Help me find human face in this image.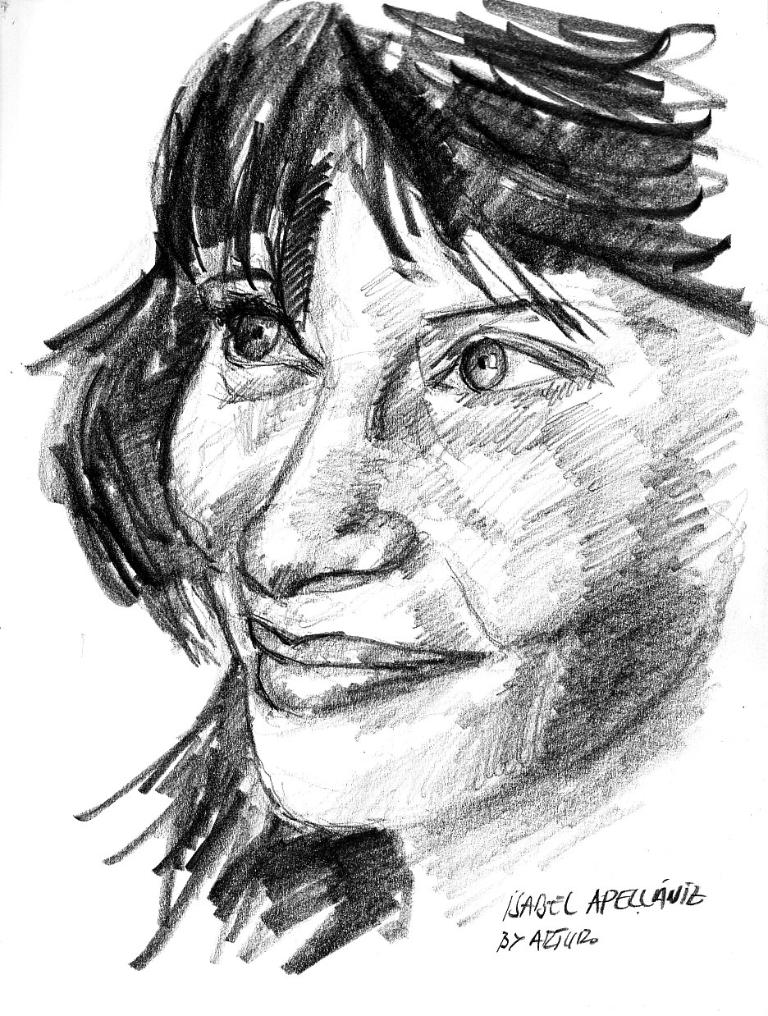
Found it: {"x1": 162, "y1": 149, "x2": 747, "y2": 832}.
